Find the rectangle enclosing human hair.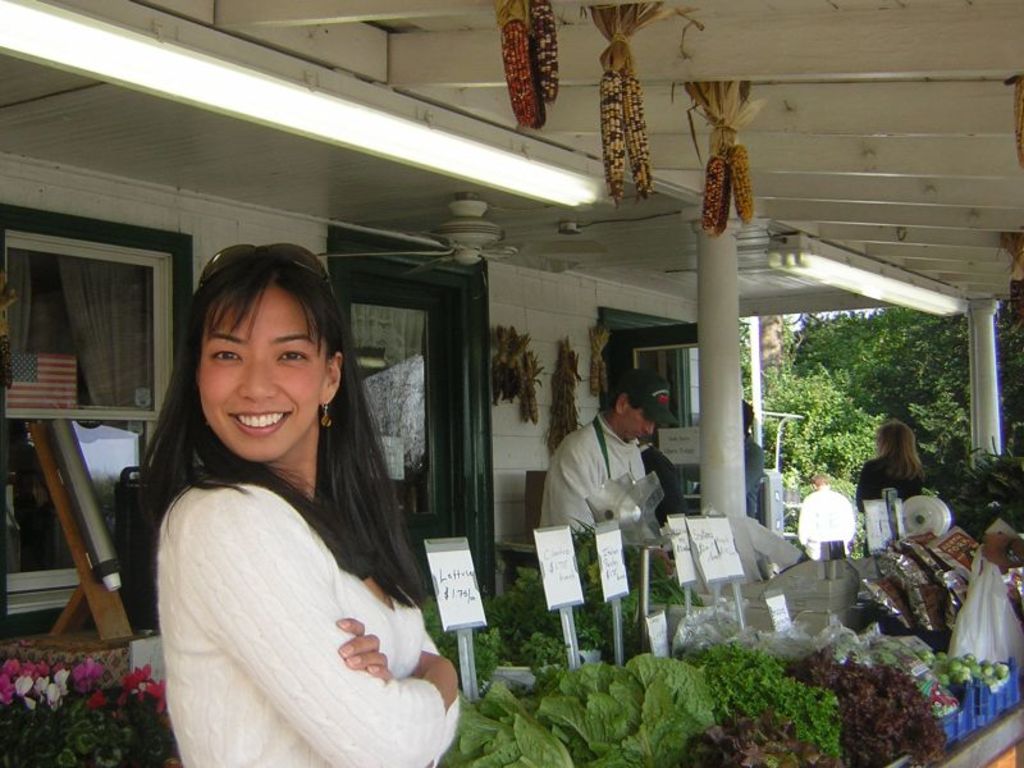
815, 472, 824, 483.
